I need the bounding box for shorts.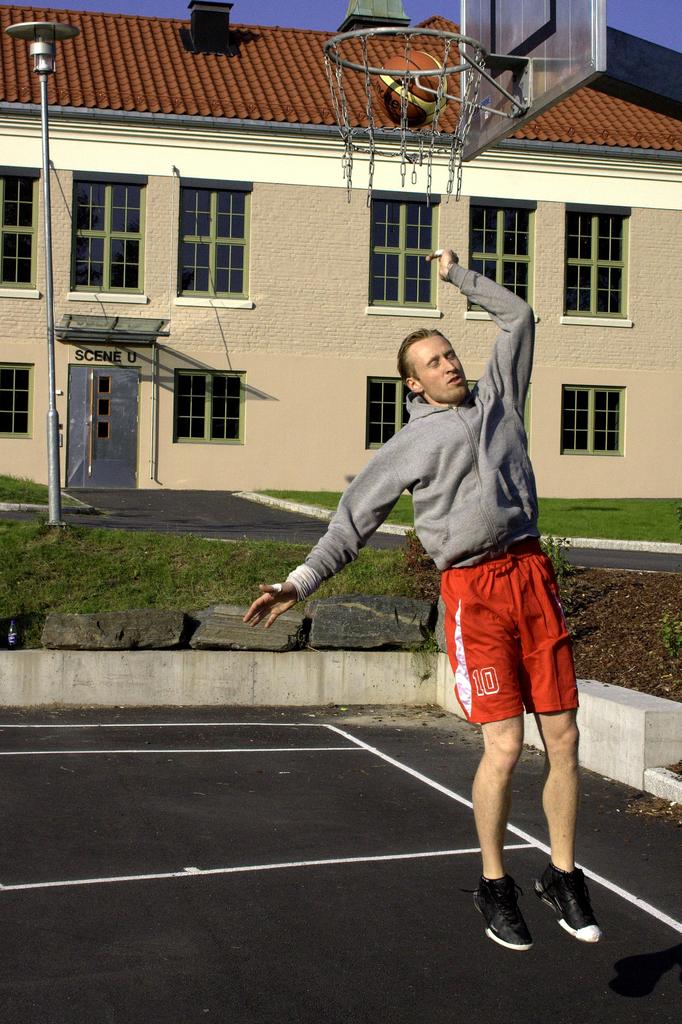
Here it is: {"x1": 434, "y1": 575, "x2": 582, "y2": 732}.
